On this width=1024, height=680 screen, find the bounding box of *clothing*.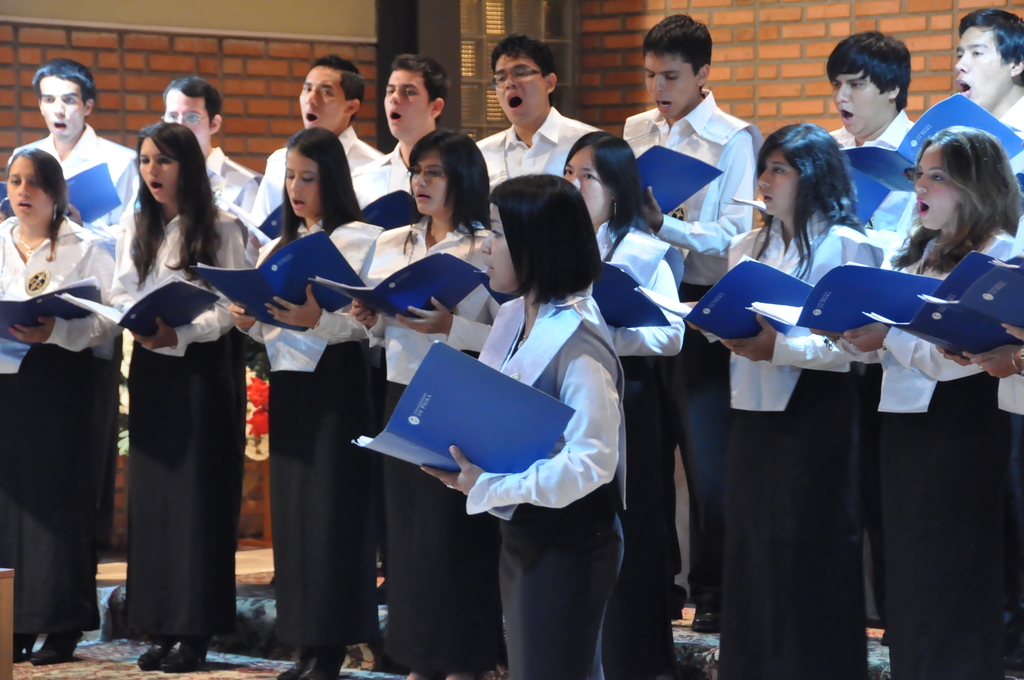
Bounding box: 350/150/412/211.
